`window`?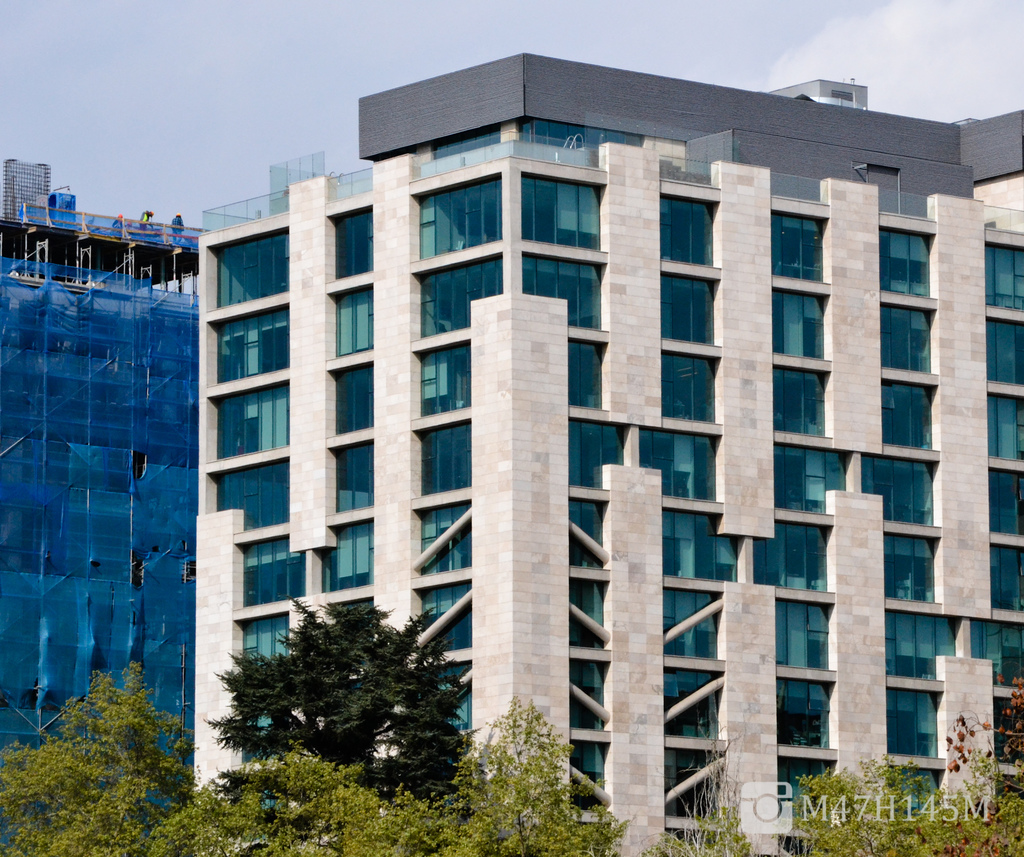
567 341 603 412
